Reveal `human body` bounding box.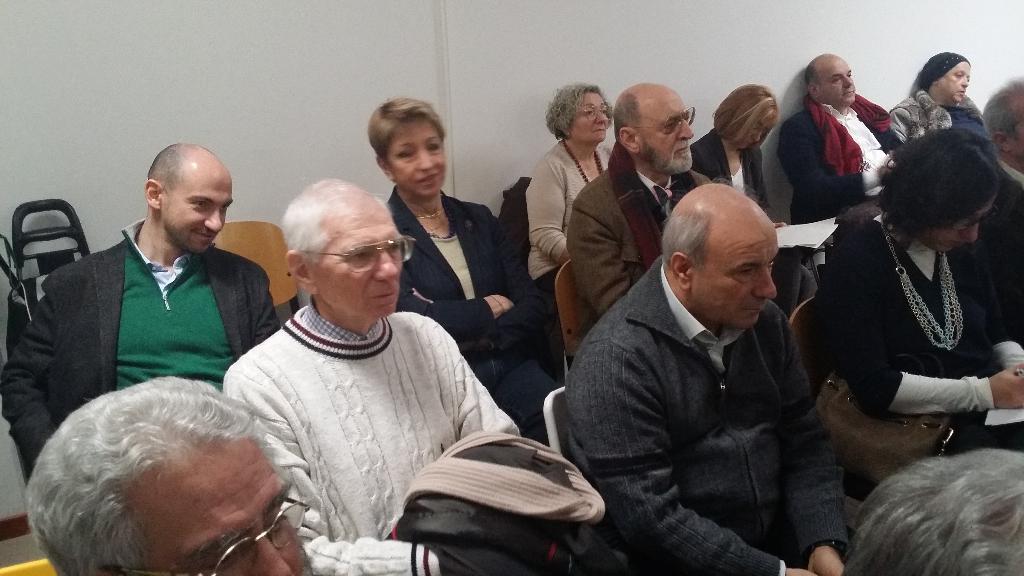
Revealed: bbox(525, 135, 615, 345).
